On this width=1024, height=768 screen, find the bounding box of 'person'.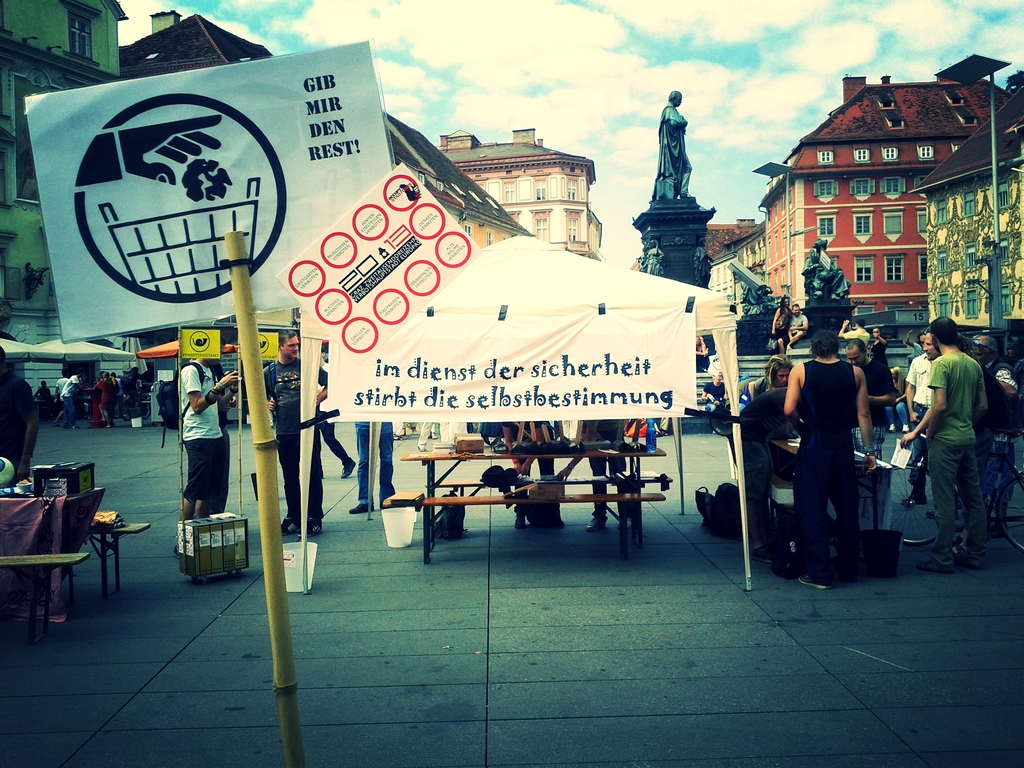
Bounding box: <region>697, 371, 730, 417</region>.
